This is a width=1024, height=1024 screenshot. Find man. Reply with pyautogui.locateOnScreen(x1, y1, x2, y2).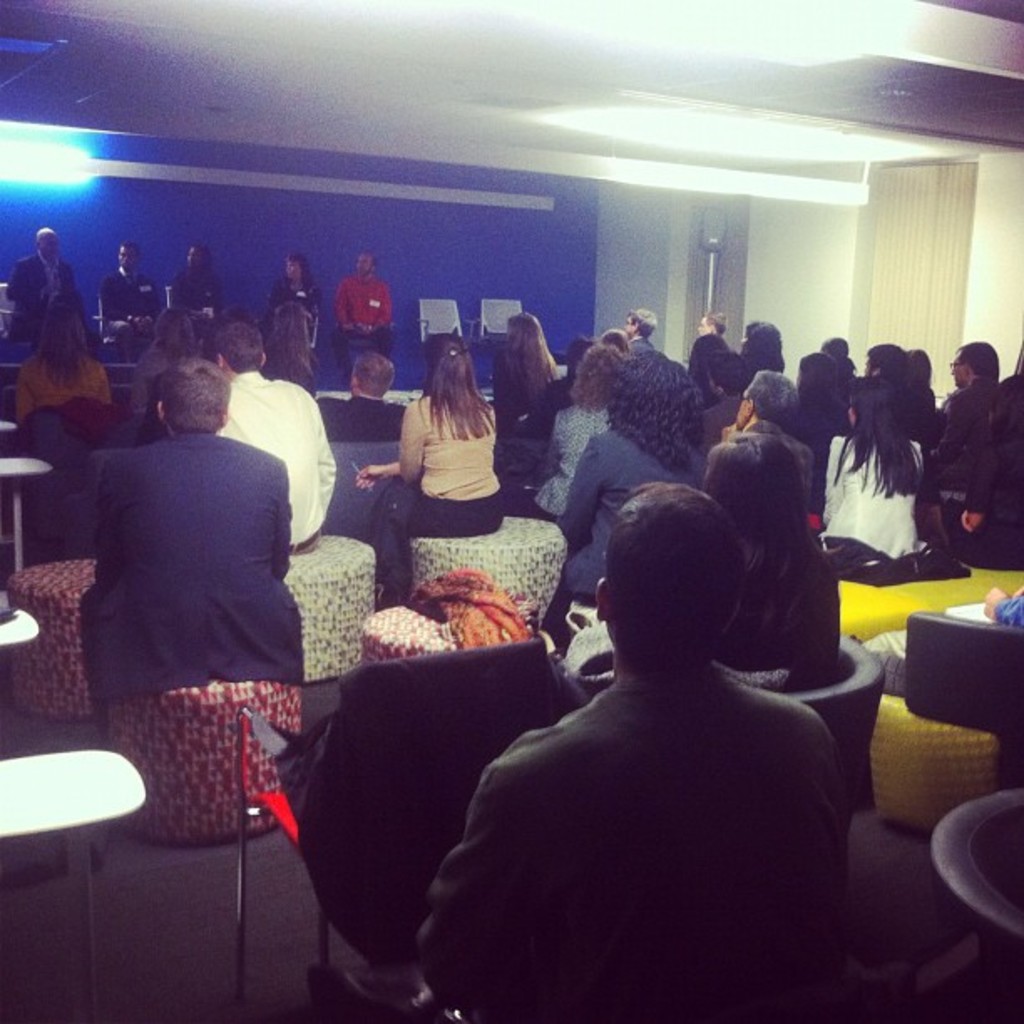
pyautogui.locateOnScreen(402, 422, 900, 1019).
